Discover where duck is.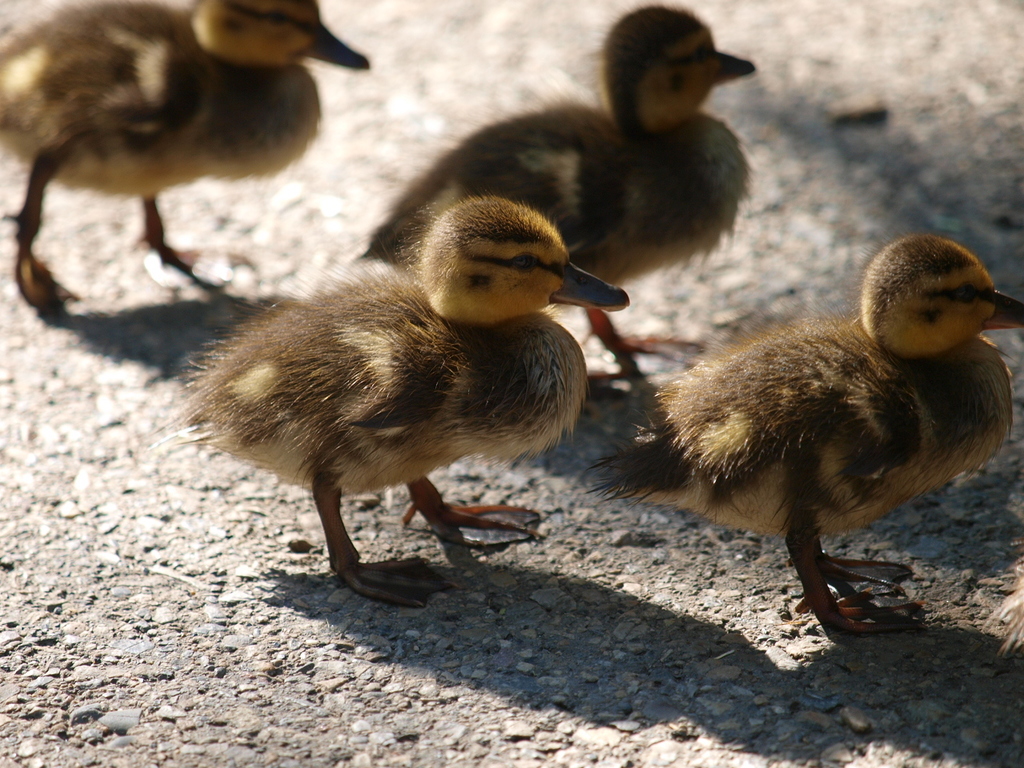
Discovered at l=335, t=6, r=759, b=386.
